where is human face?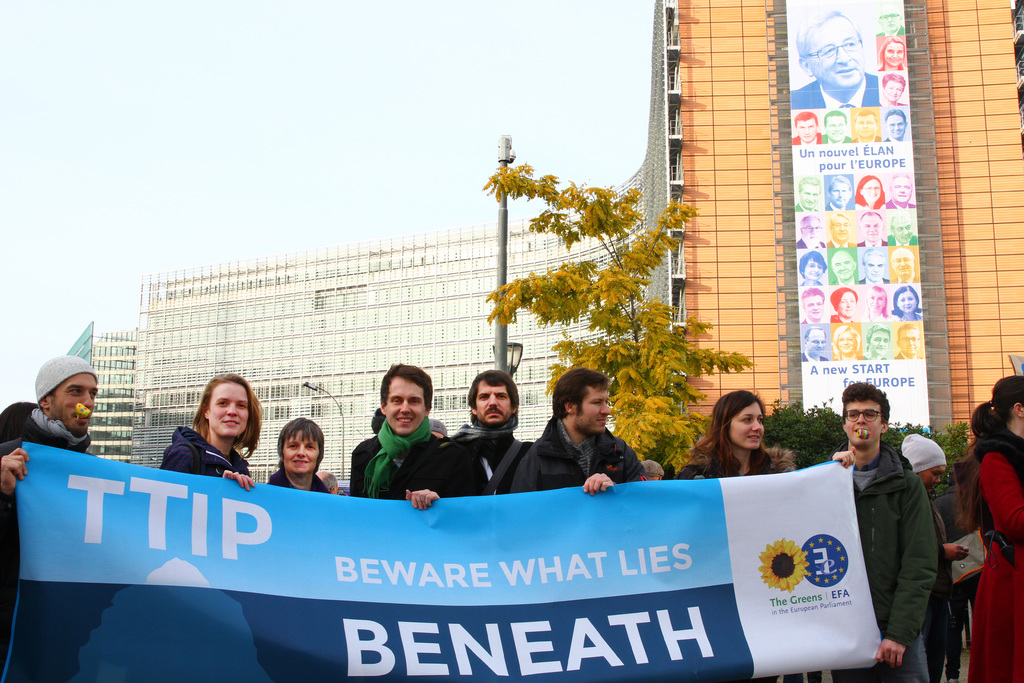
(808,9,865,89).
